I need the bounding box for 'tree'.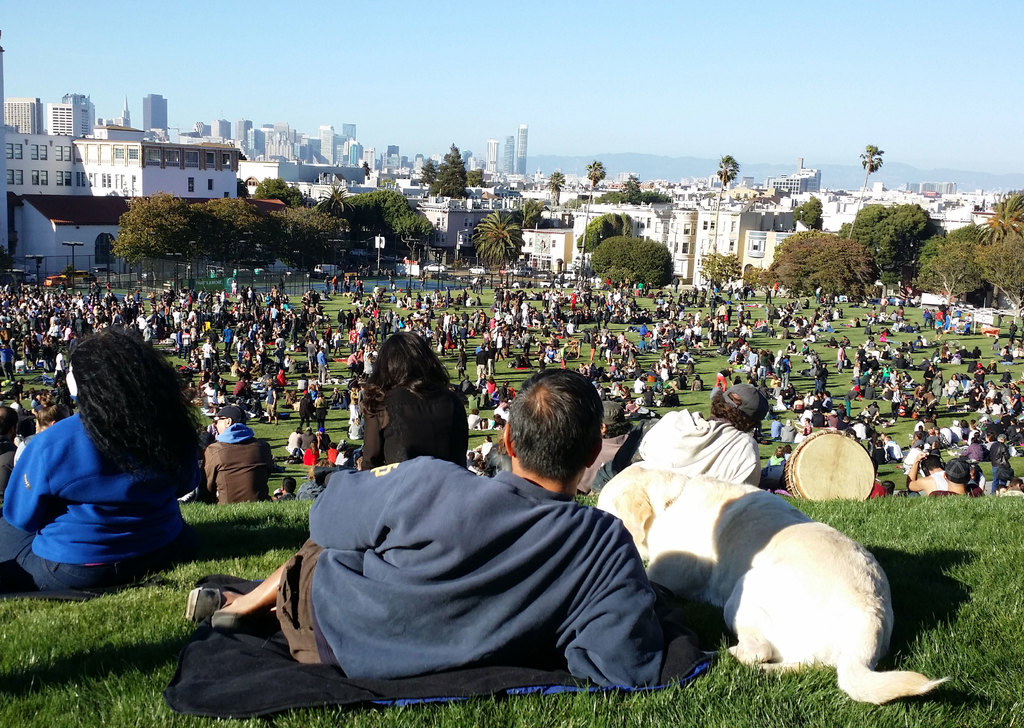
Here it is: Rect(354, 186, 437, 267).
